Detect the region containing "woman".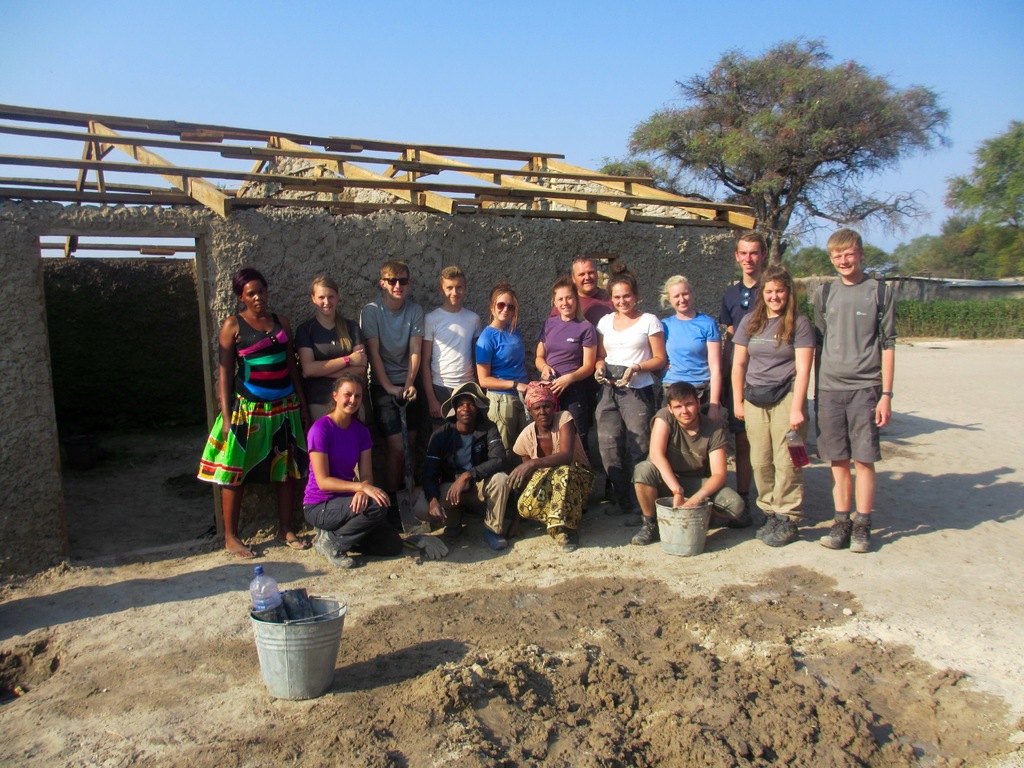
crop(595, 267, 670, 499).
